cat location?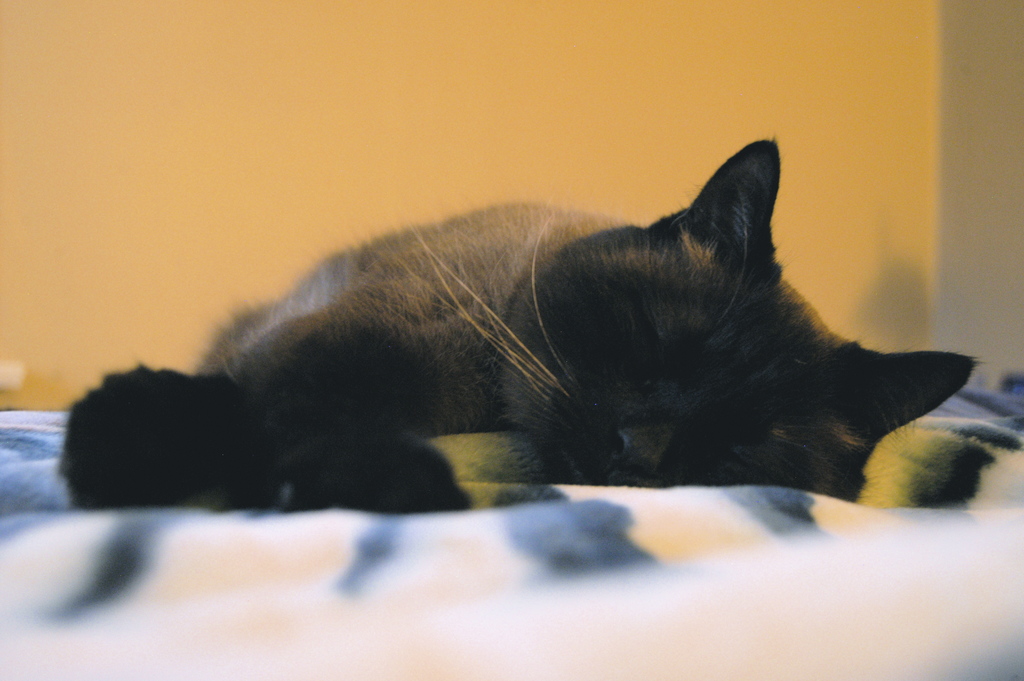
rect(62, 131, 991, 514)
